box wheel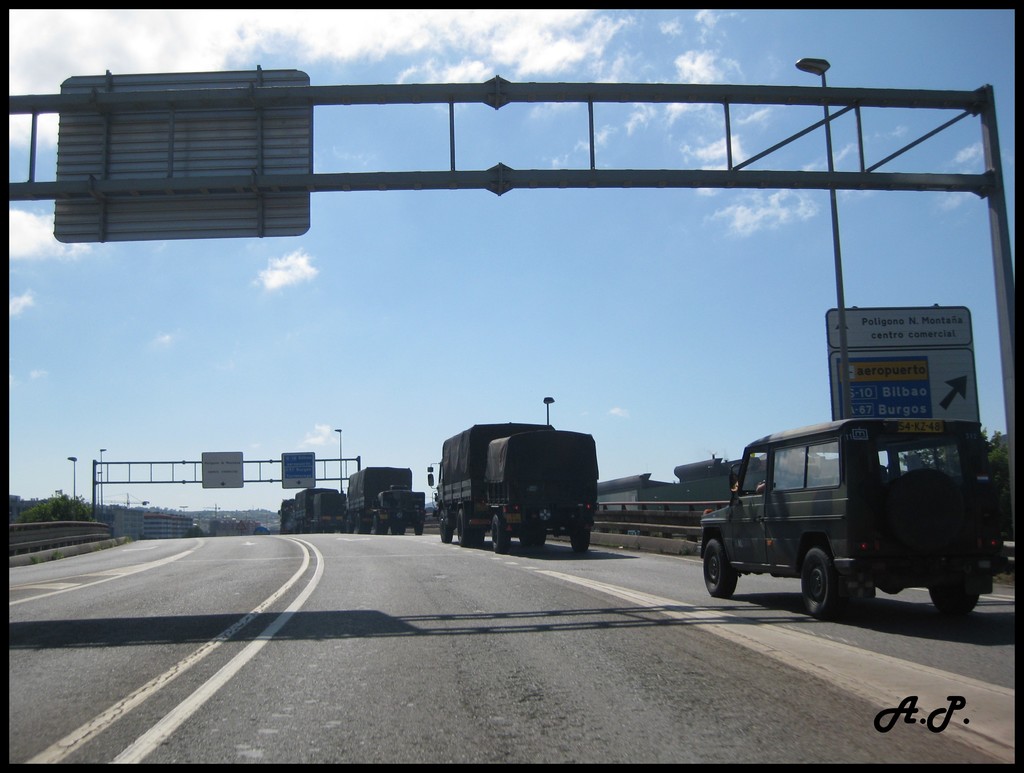
Rect(703, 539, 738, 596)
